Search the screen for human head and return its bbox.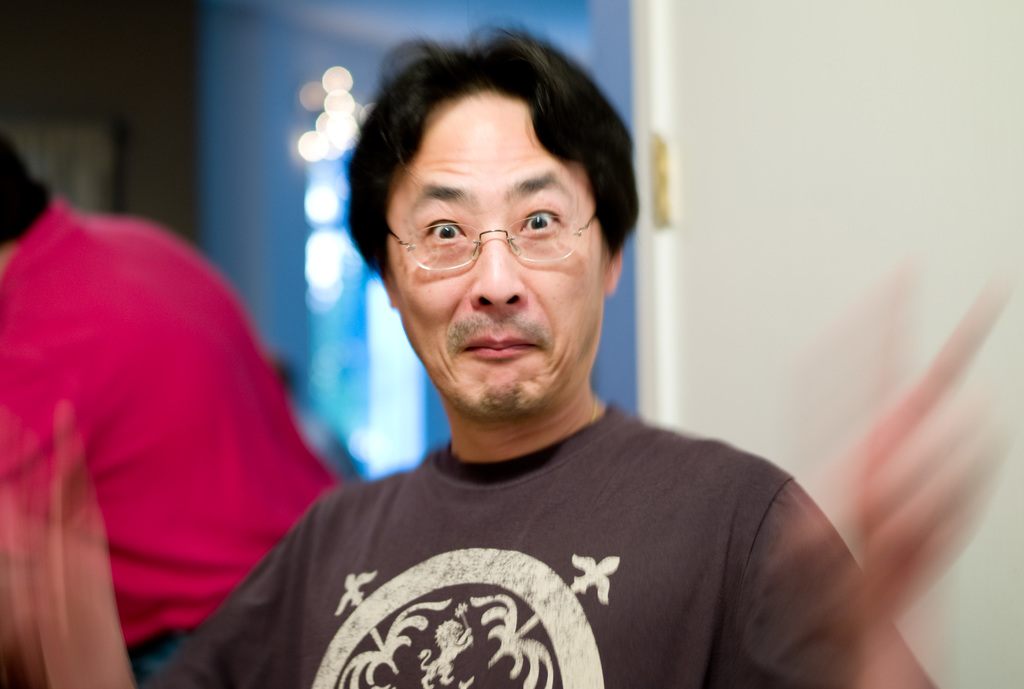
Found: bbox(354, 31, 614, 398).
